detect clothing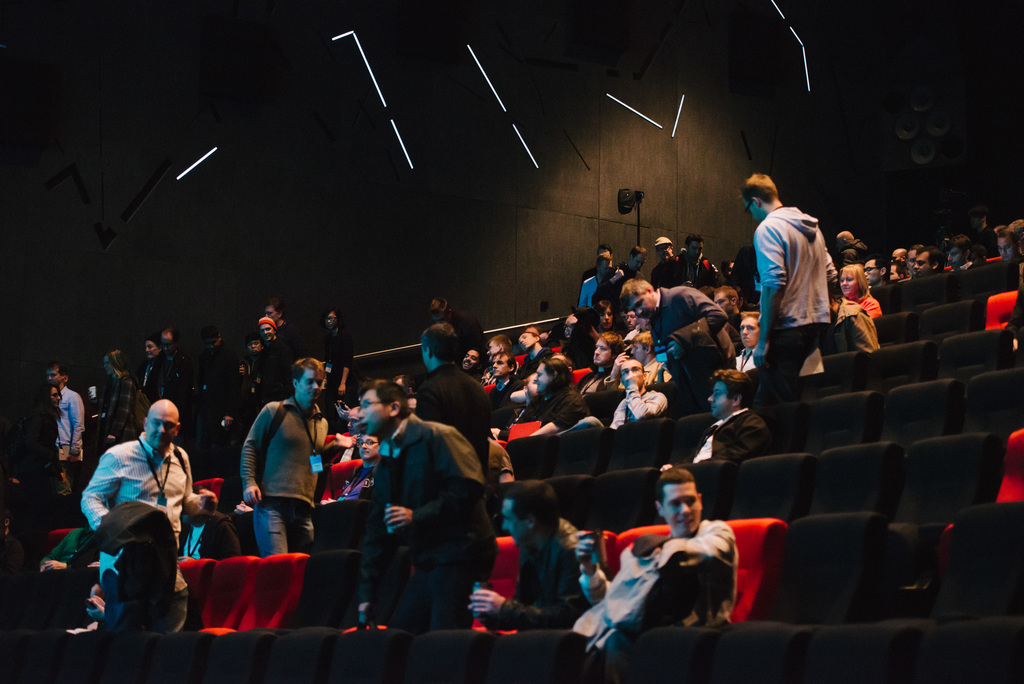
[412,362,497,574]
